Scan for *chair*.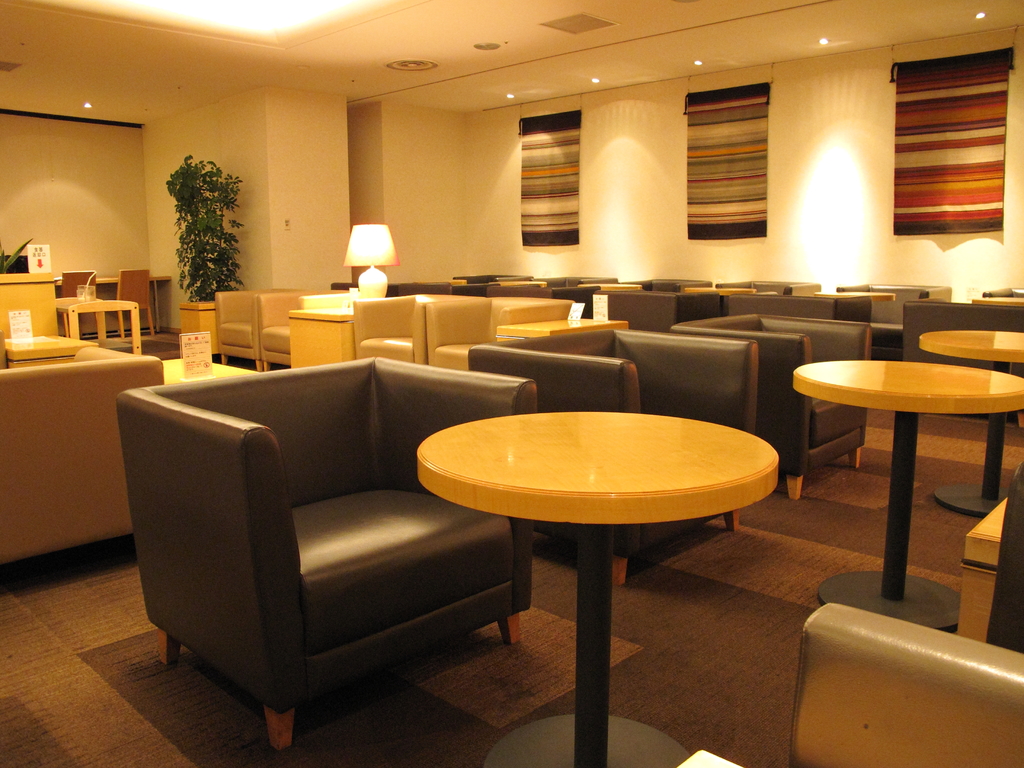
Scan result: bbox=(350, 294, 478, 360).
